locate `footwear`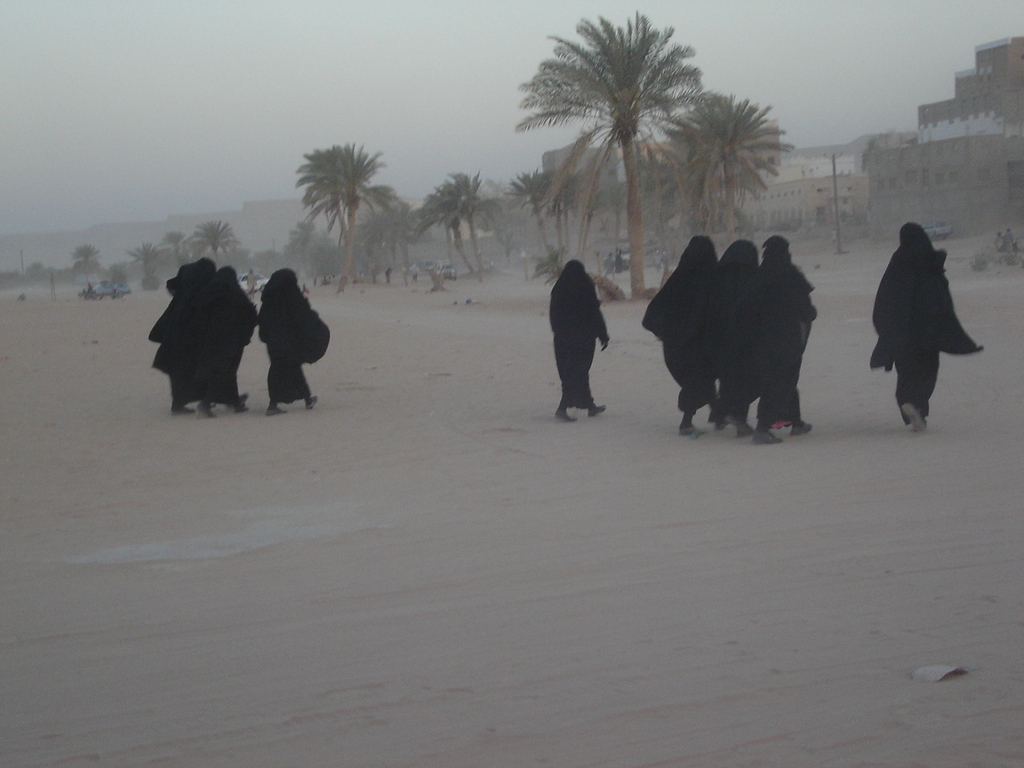
rect(586, 404, 604, 416)
